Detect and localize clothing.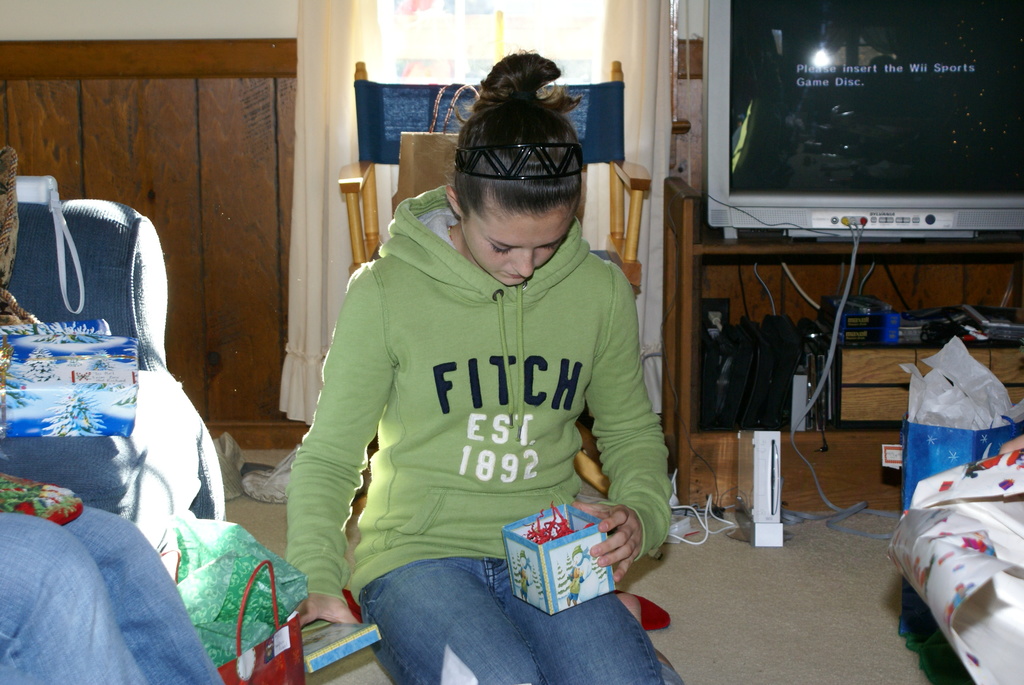
Localized at l=0, t=499, r=220, b=682.
